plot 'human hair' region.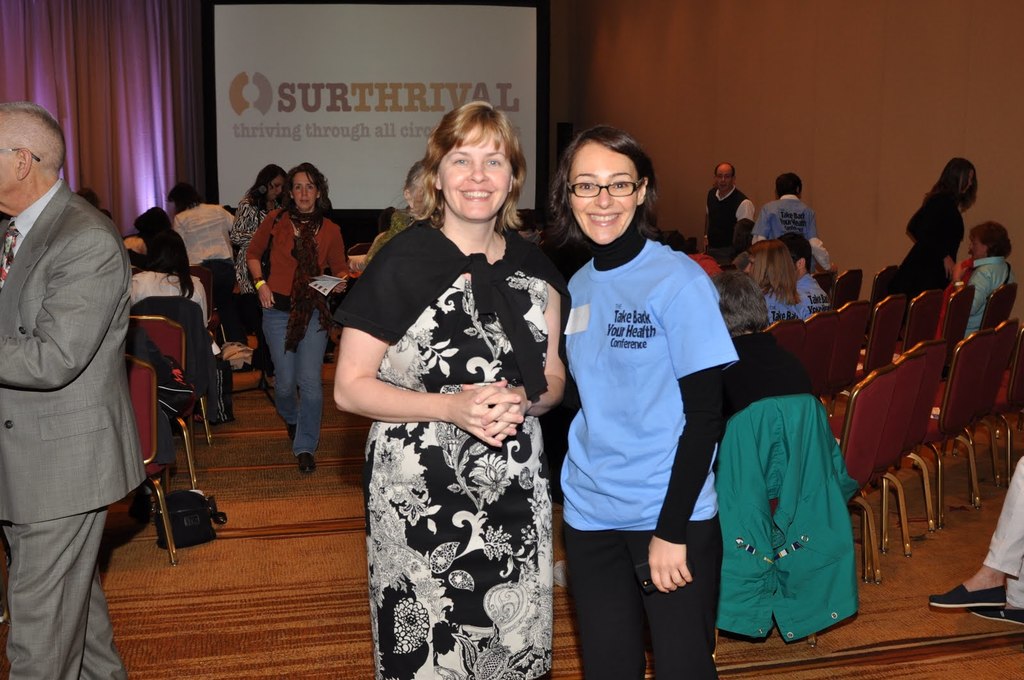
Plotted at bbox=[241, 162, 286, 213].
